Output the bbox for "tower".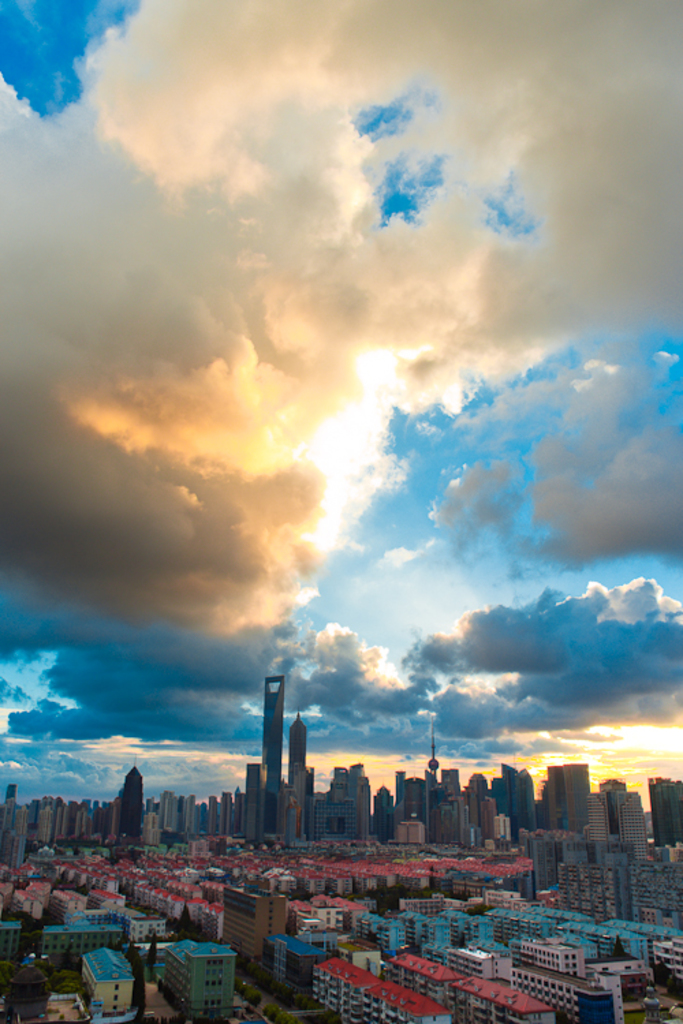
373 785 395 838.
